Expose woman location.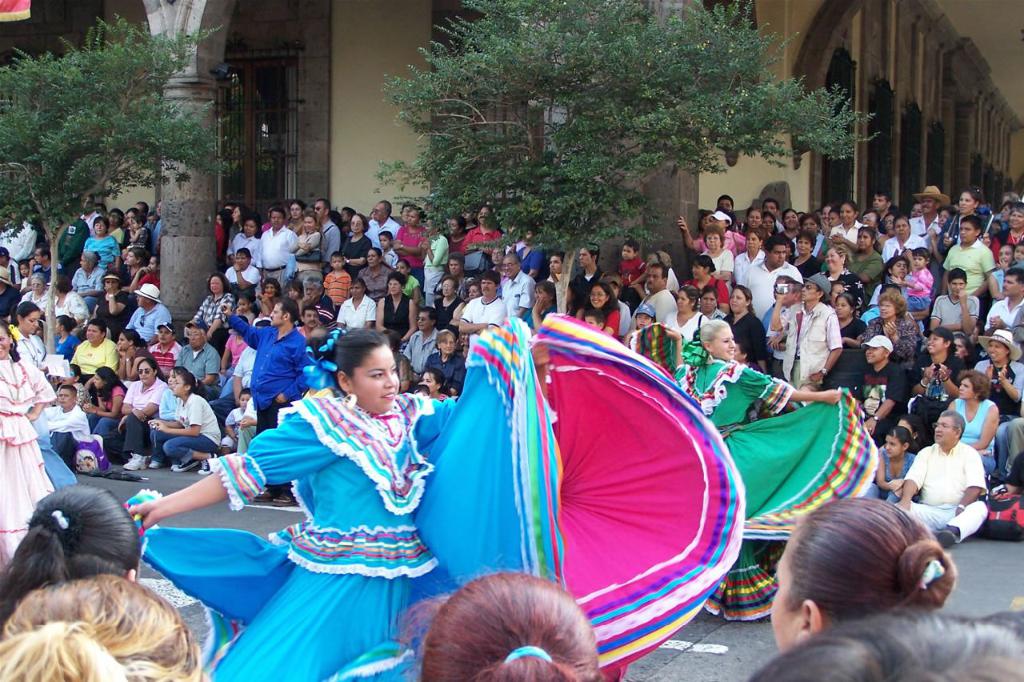
Exposed at {"left": 770, "top": 211, "right": 800, "bottom": 245}.
